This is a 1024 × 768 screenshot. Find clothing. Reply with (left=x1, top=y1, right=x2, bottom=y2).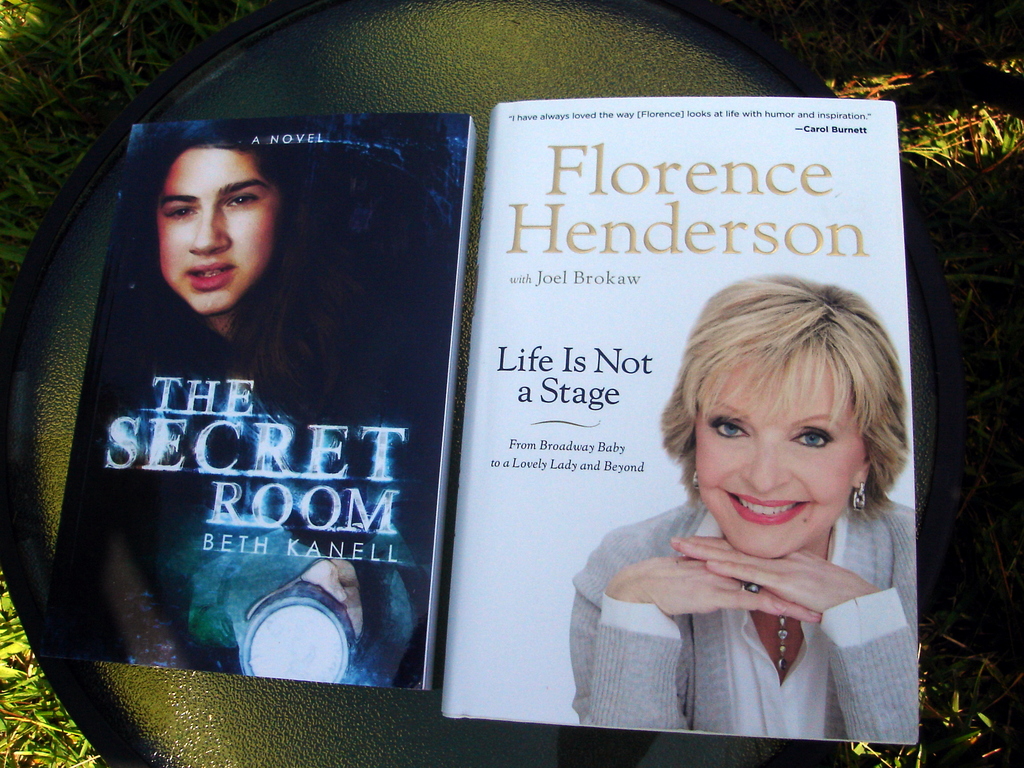
(left=552, top=492, right=917, bottom=744).
